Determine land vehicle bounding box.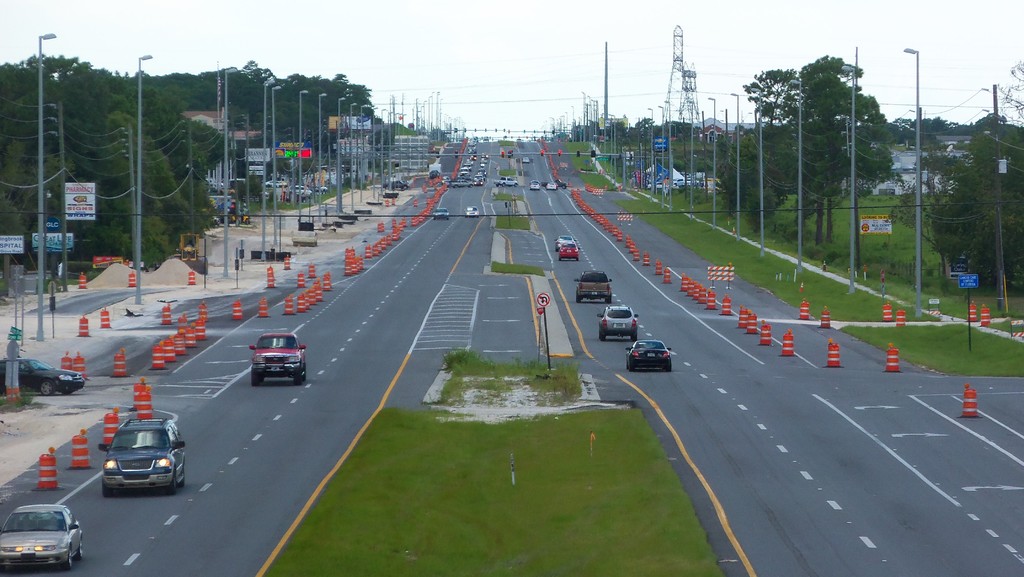
Determined: select_region(573, 270, 614, 304).
